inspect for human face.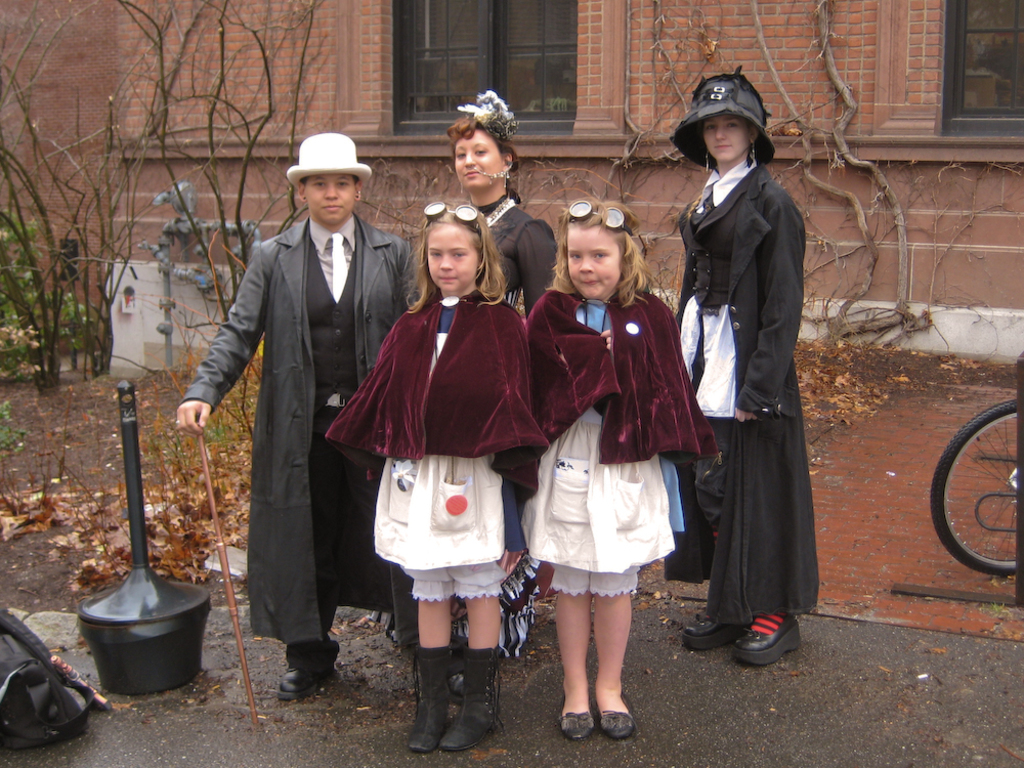
Inspection: (303, 171, 356, 226).
